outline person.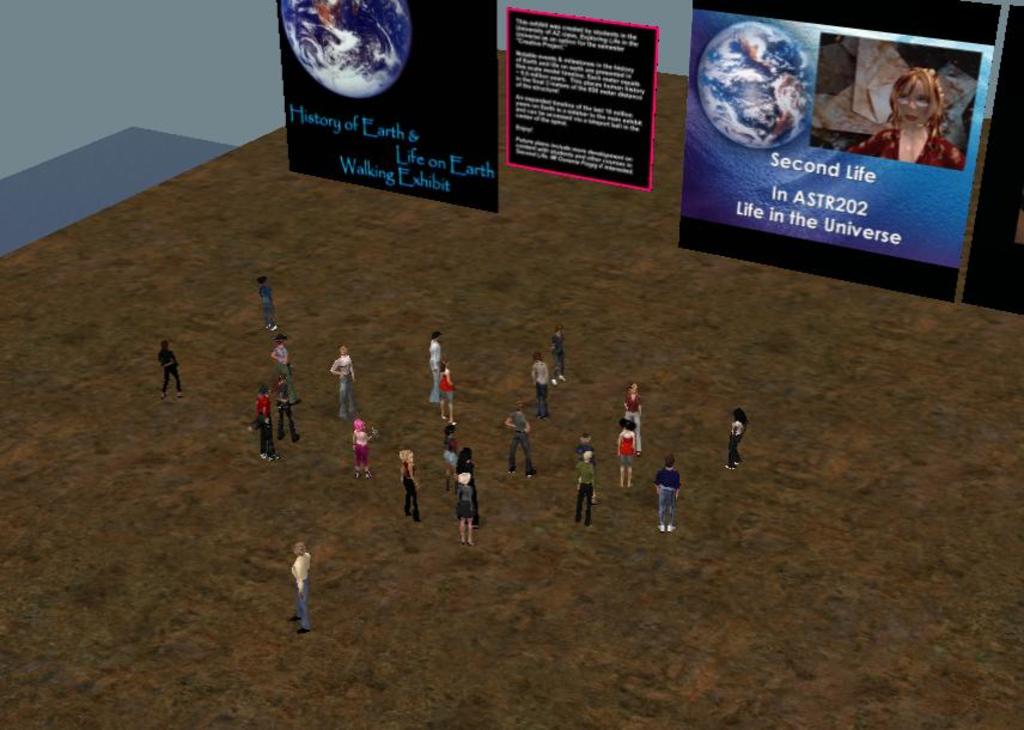
Outline: (x1=289, y1=540, x2=313, y2=634).
